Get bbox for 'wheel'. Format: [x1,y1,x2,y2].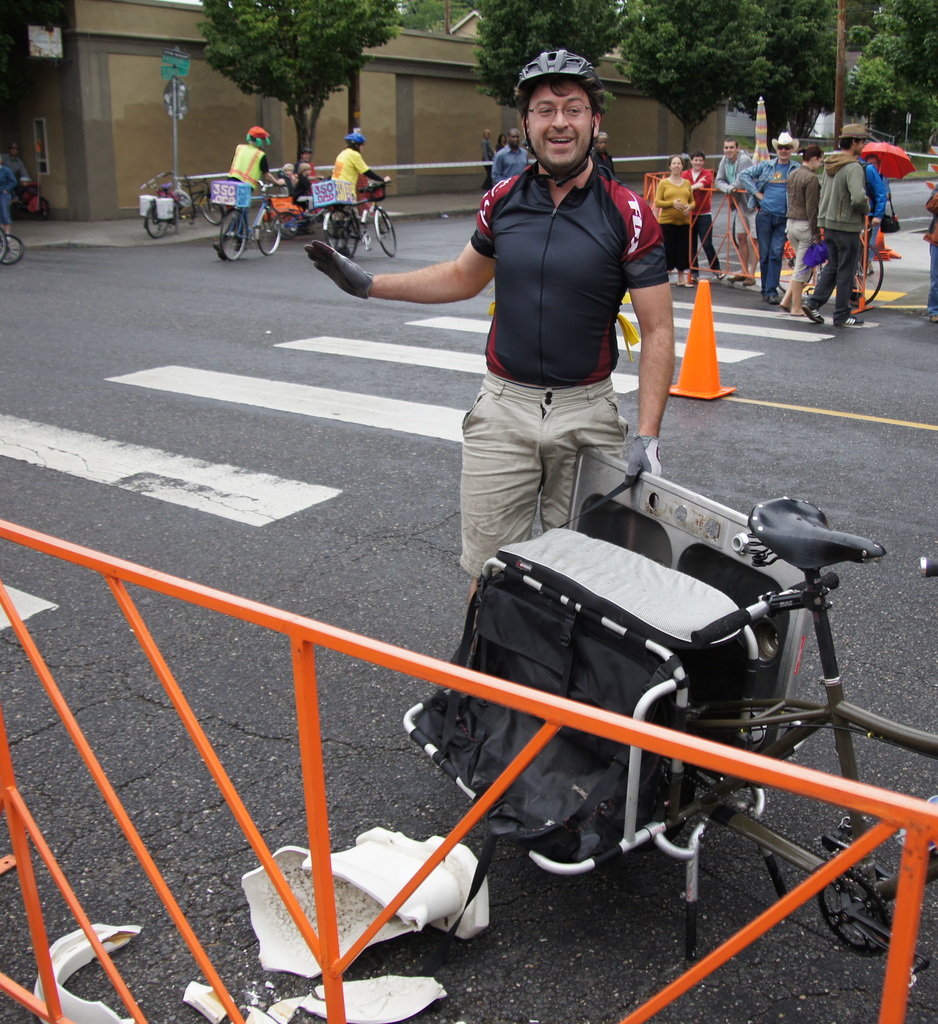
[0,232,24,266].
